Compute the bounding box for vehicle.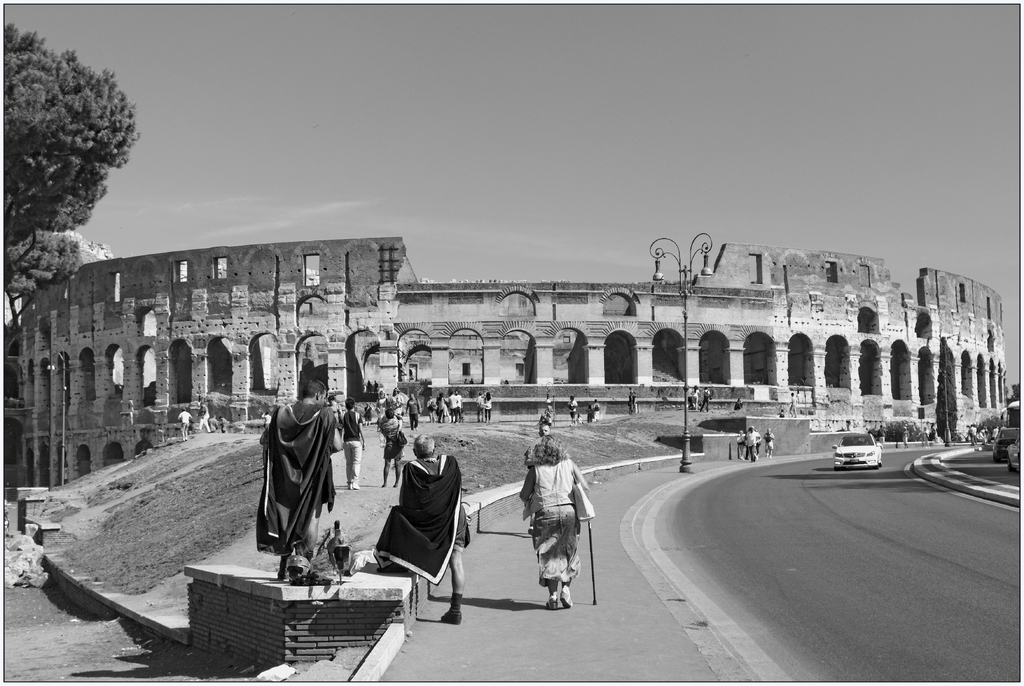
(left=991, top=398, right=1023, bottom=464).
